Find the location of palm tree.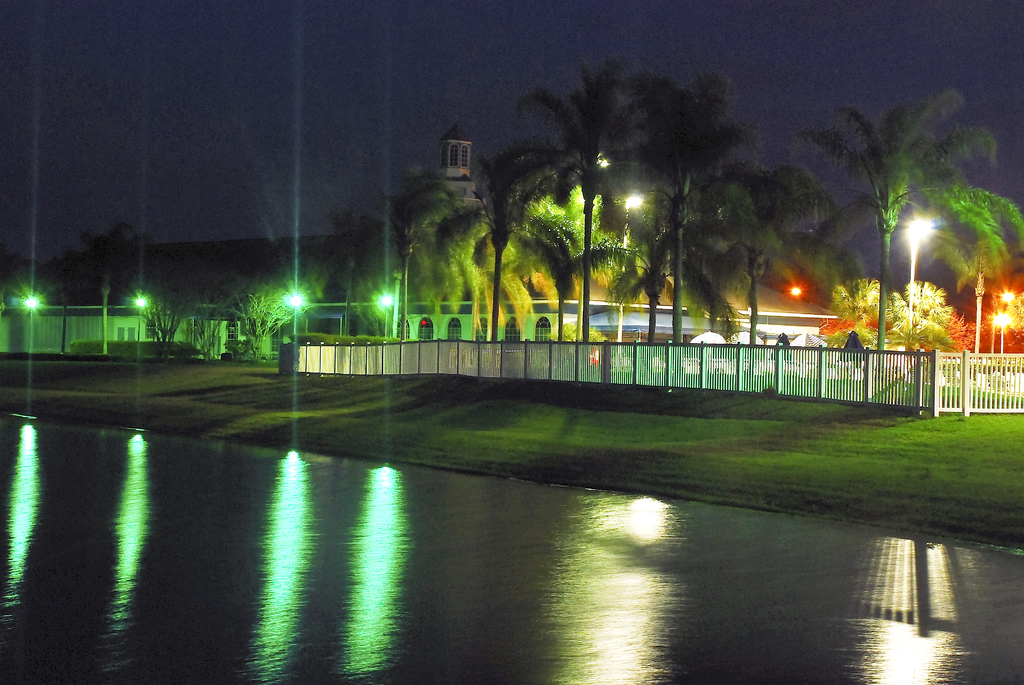
Location: l=327, t=198, r=365, b=332.
